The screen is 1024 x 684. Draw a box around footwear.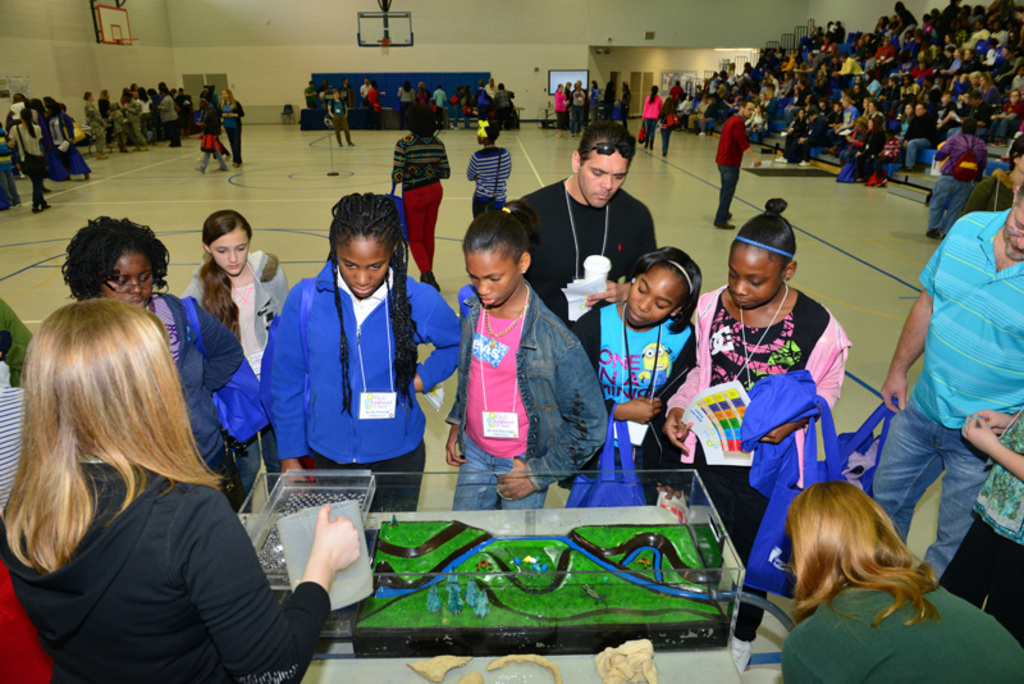
rect(716, 224, 737, 232).
